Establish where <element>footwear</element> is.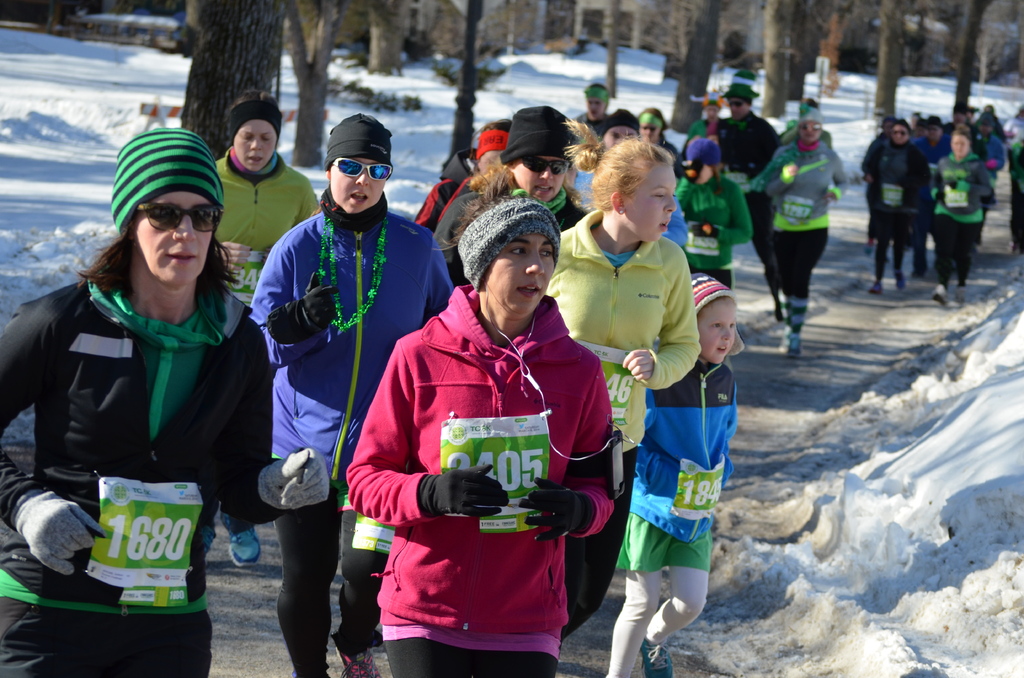
Established at locate(869, 280, 884, 294).
